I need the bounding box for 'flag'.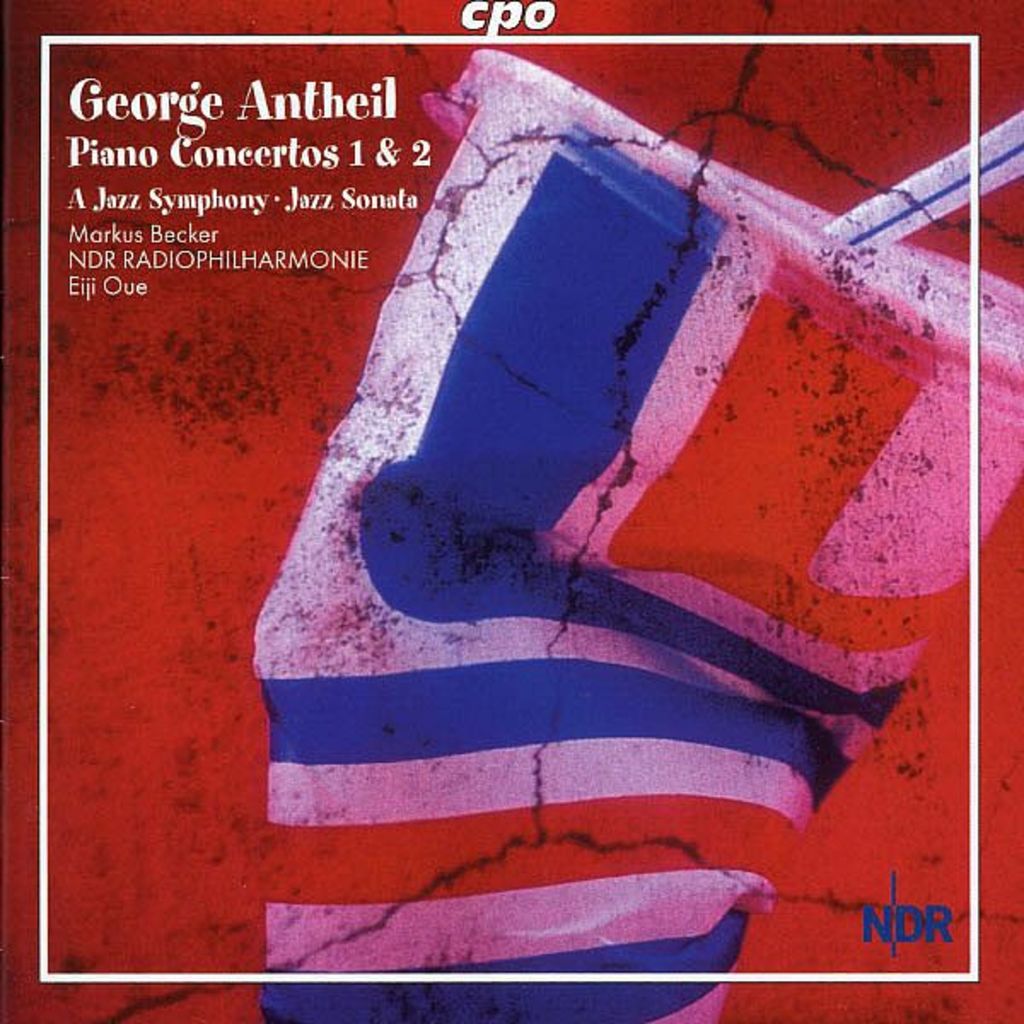
Here it is: <region>251, 31, 1022, 1022</region>.
